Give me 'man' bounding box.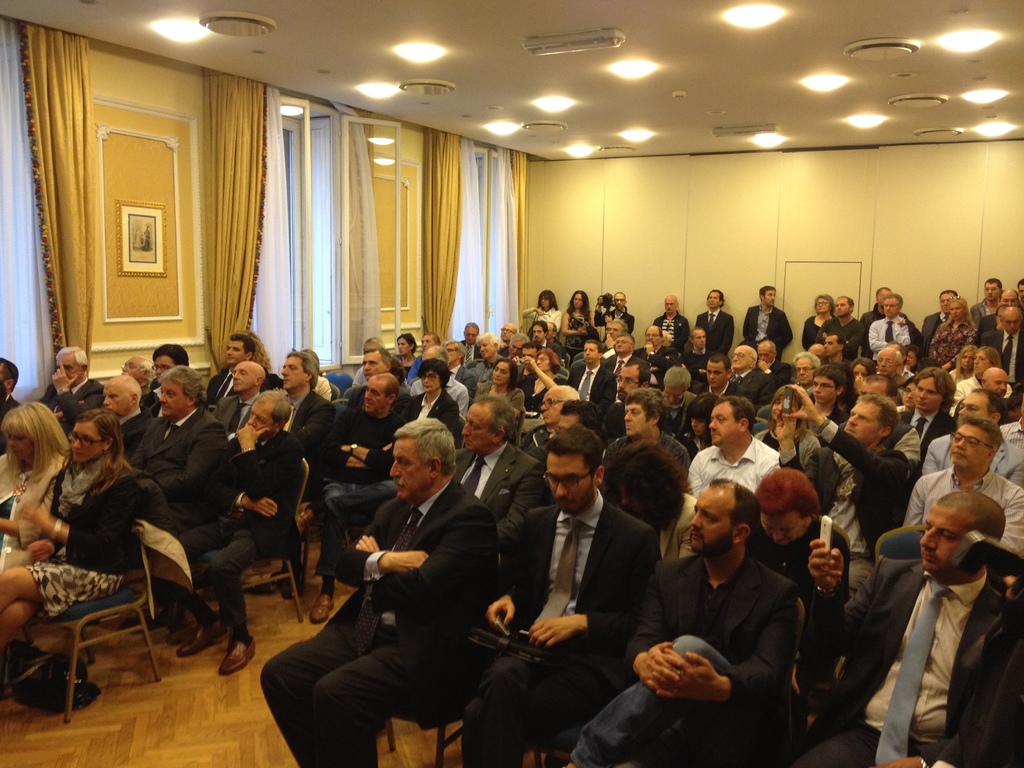
[440, 344, 474, 403].
